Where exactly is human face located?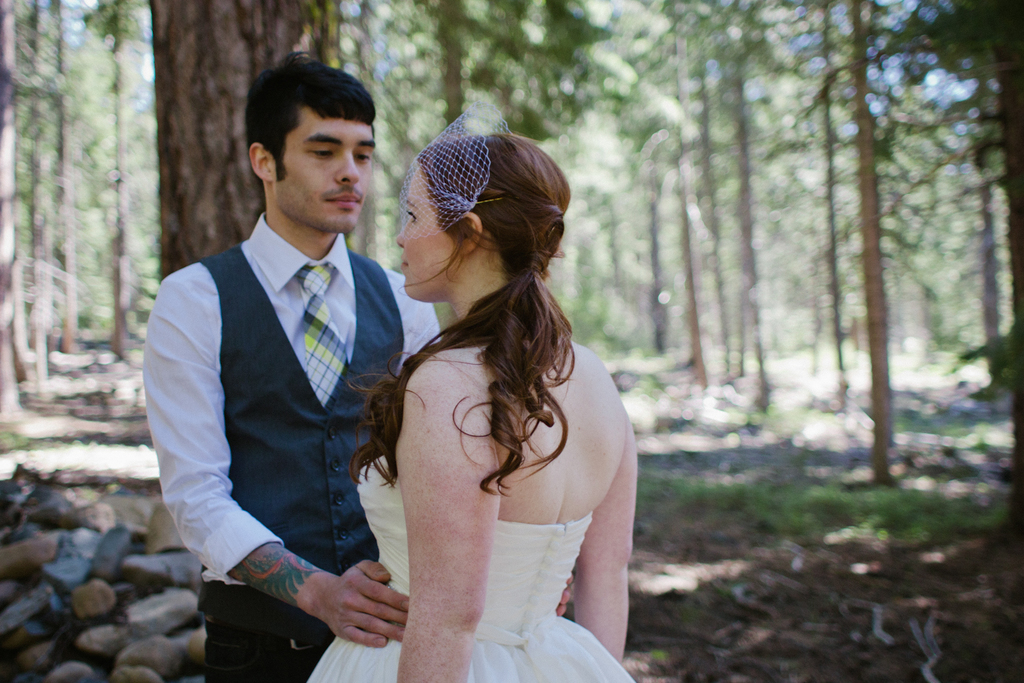
Its bounding box is bbox=[272, 102, 381, 241].
